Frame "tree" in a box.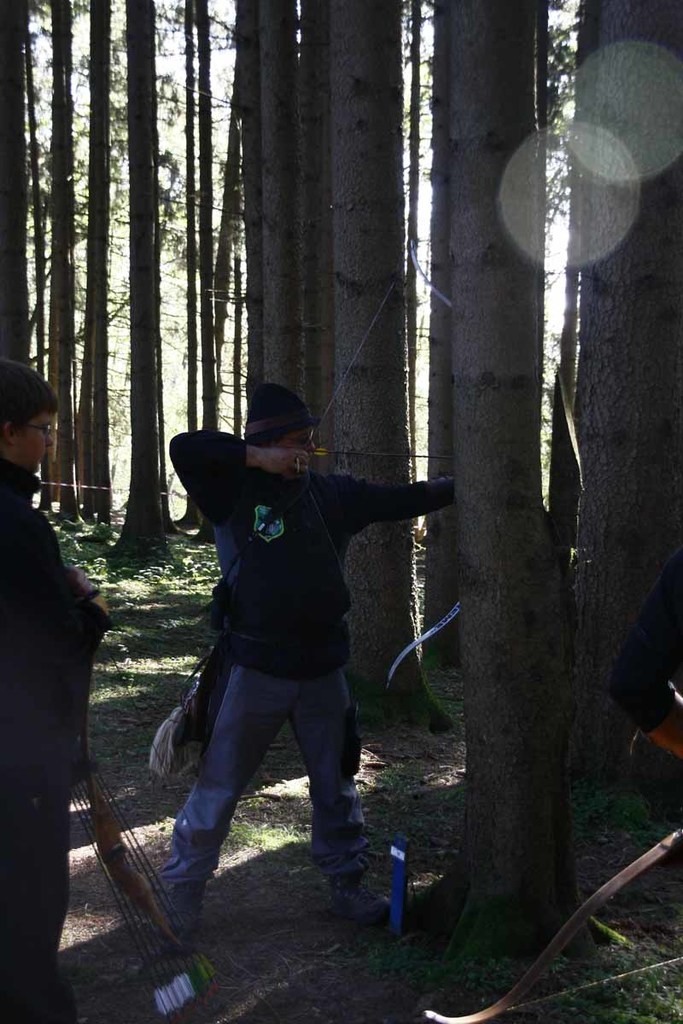
locate(25, 0, 74, 514).
